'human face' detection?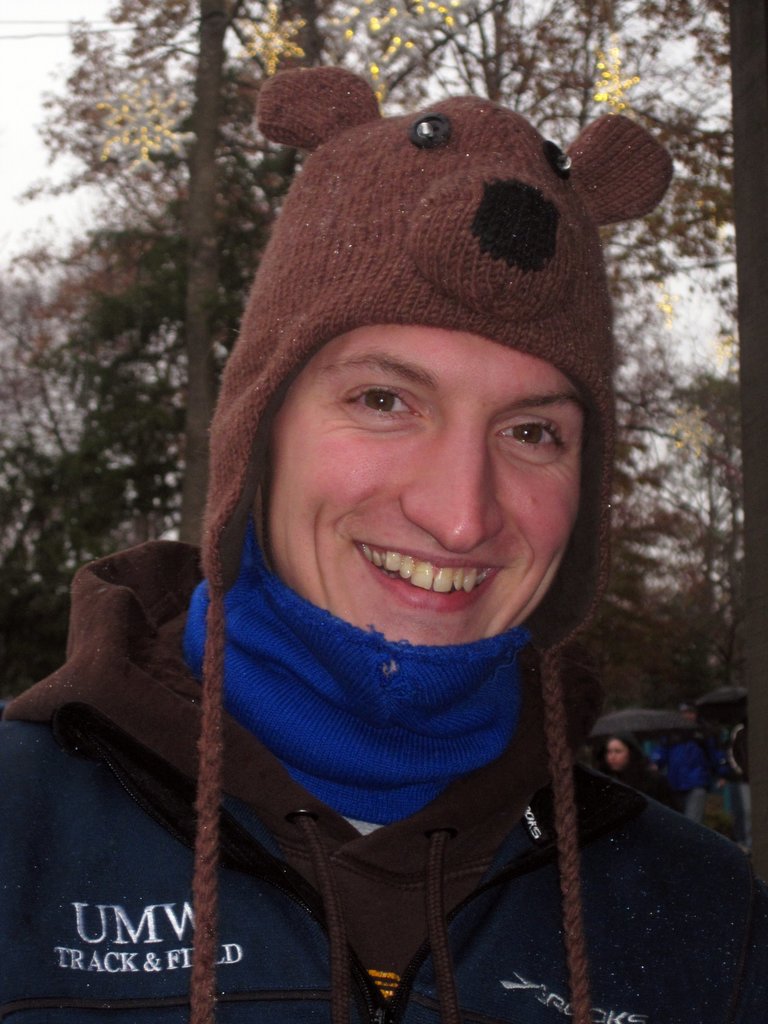
[x1=271, y1=332, x2=582, y2=673]
